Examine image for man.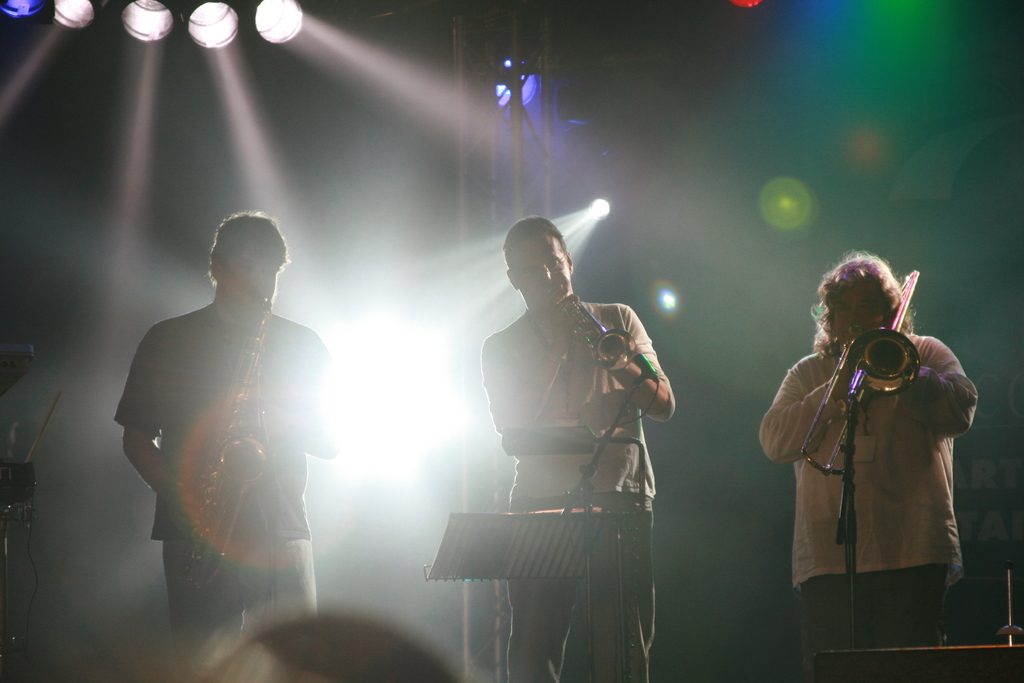
Examination result: [x1=109, y1=211, x2=341, y2=653].
